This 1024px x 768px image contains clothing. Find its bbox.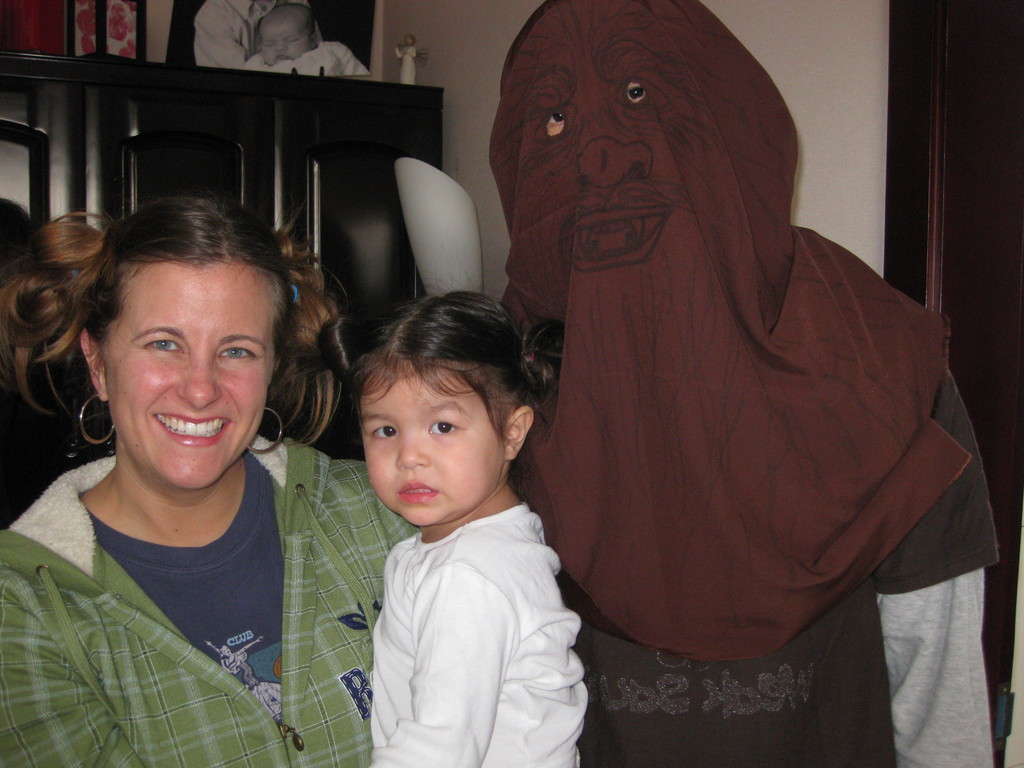
locate(0, 438, 427, 767).
